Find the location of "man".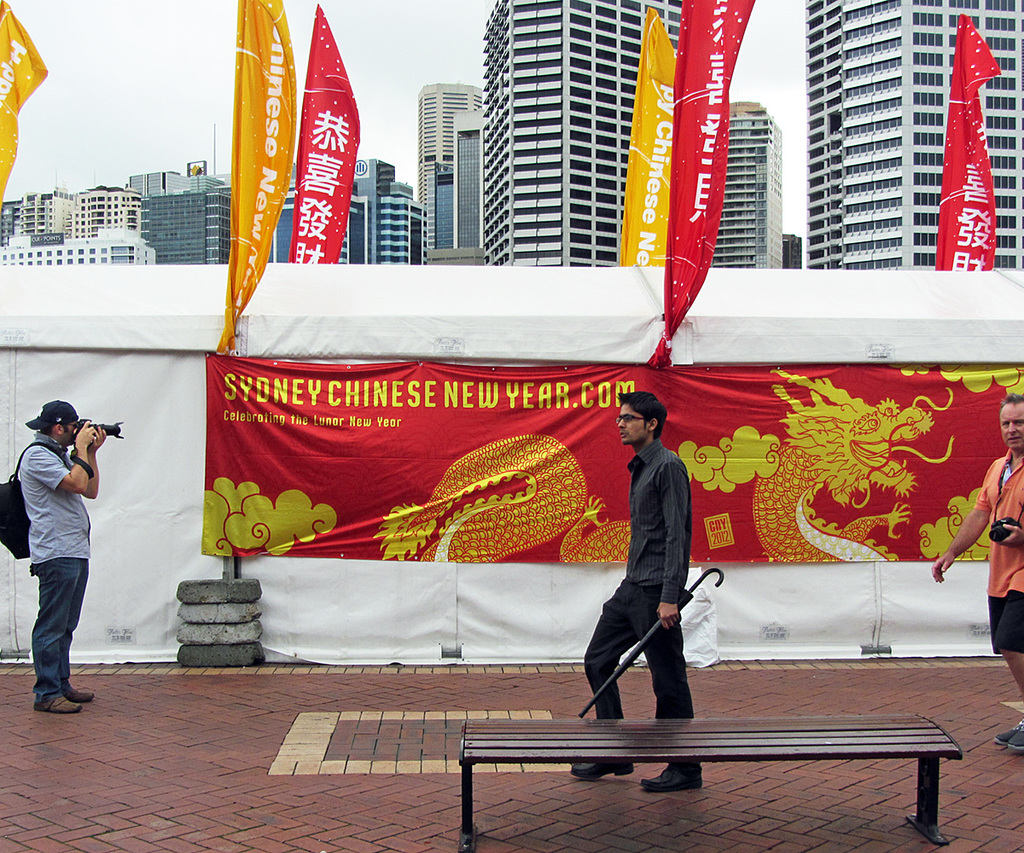
Location: (left=3, top=399, right=108, bottom=706).
